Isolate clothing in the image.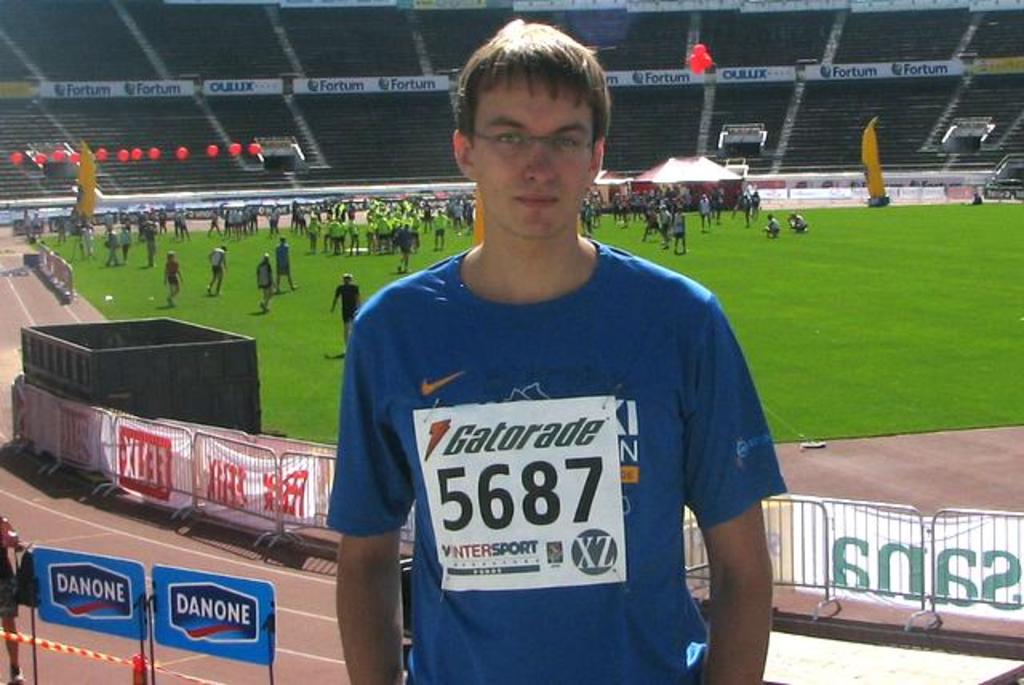
Isolated region: detection(277, 242, 294, 283).
